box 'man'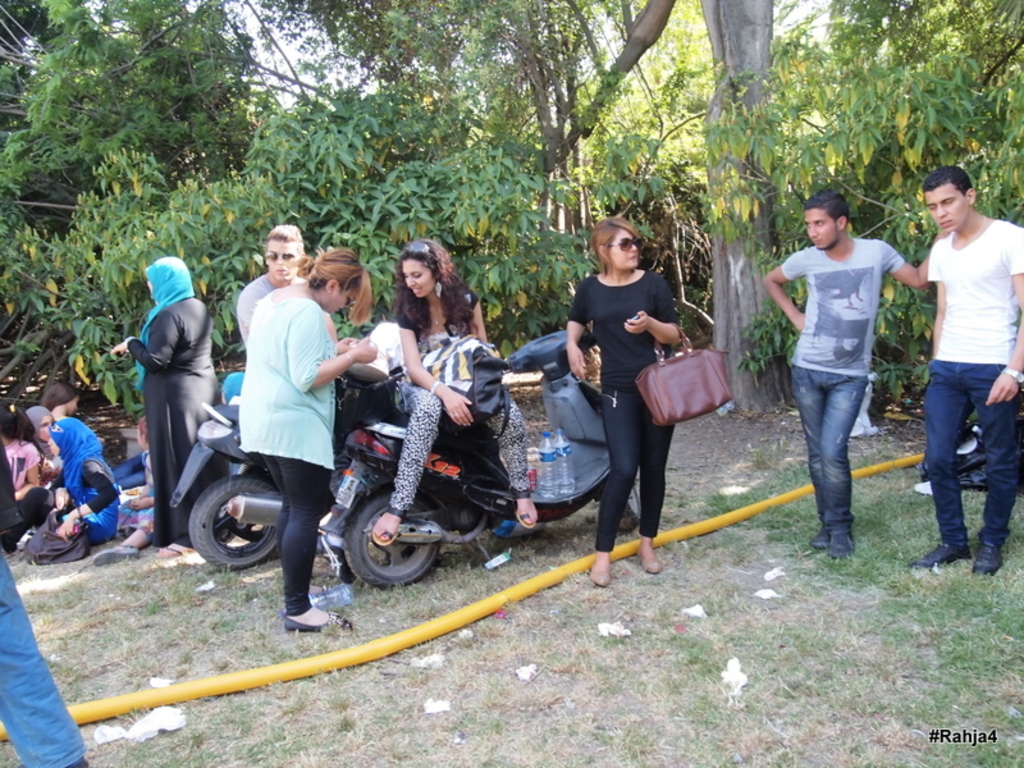
908, 141, 1019, 573
